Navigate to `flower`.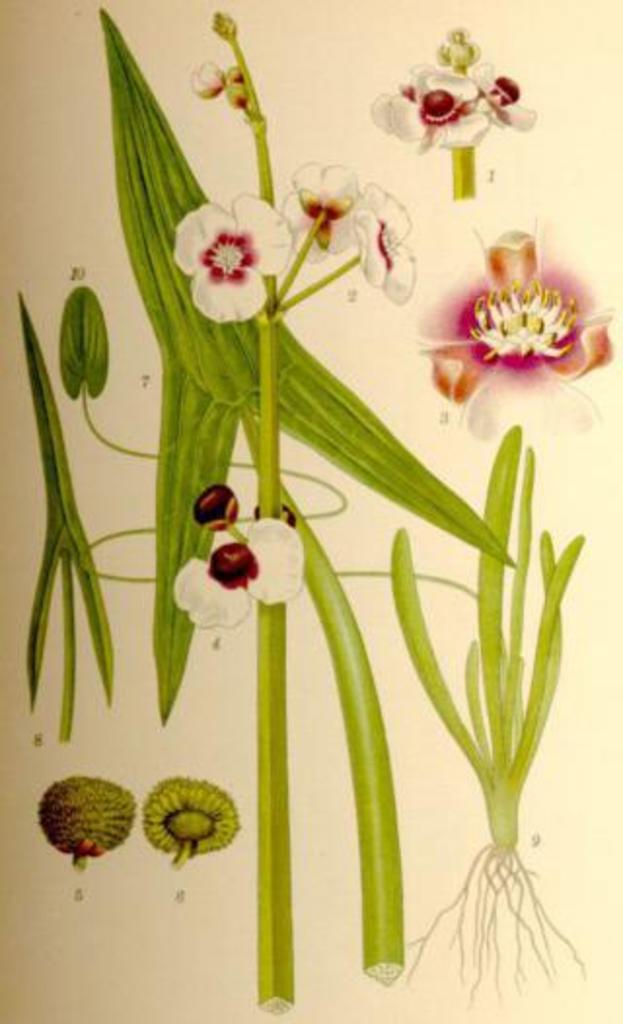
Navigation target: [left=368, top=62, right=485, bottom=148].
